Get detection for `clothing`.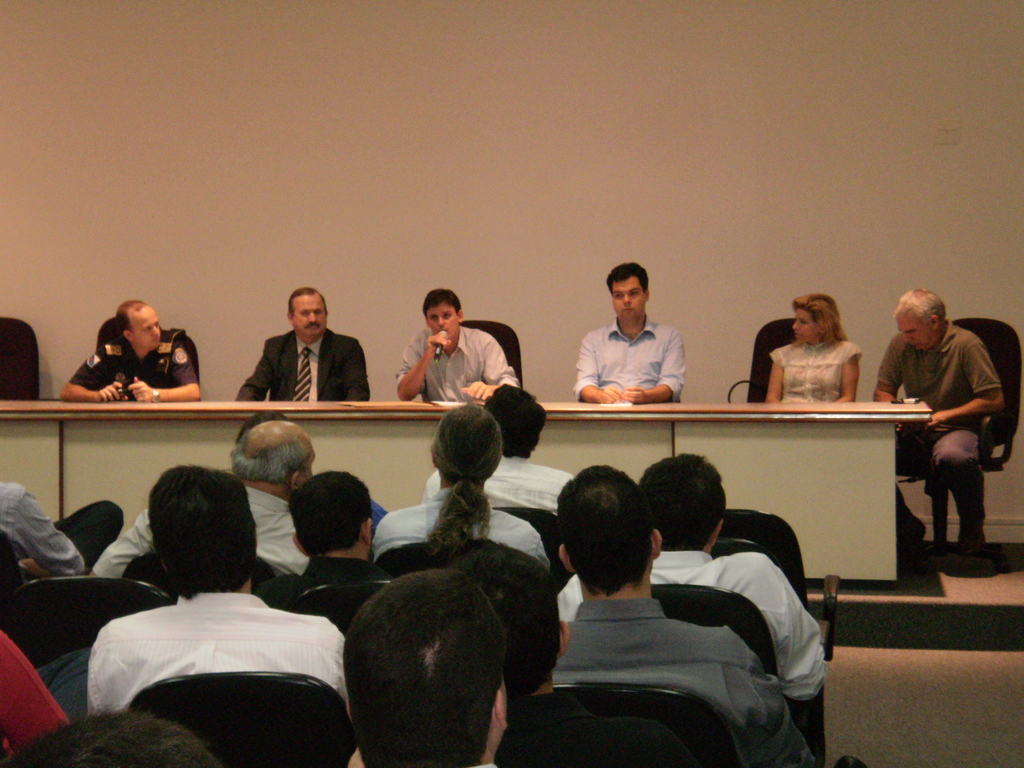
Detection: rect(478, 759, 500, 767).
